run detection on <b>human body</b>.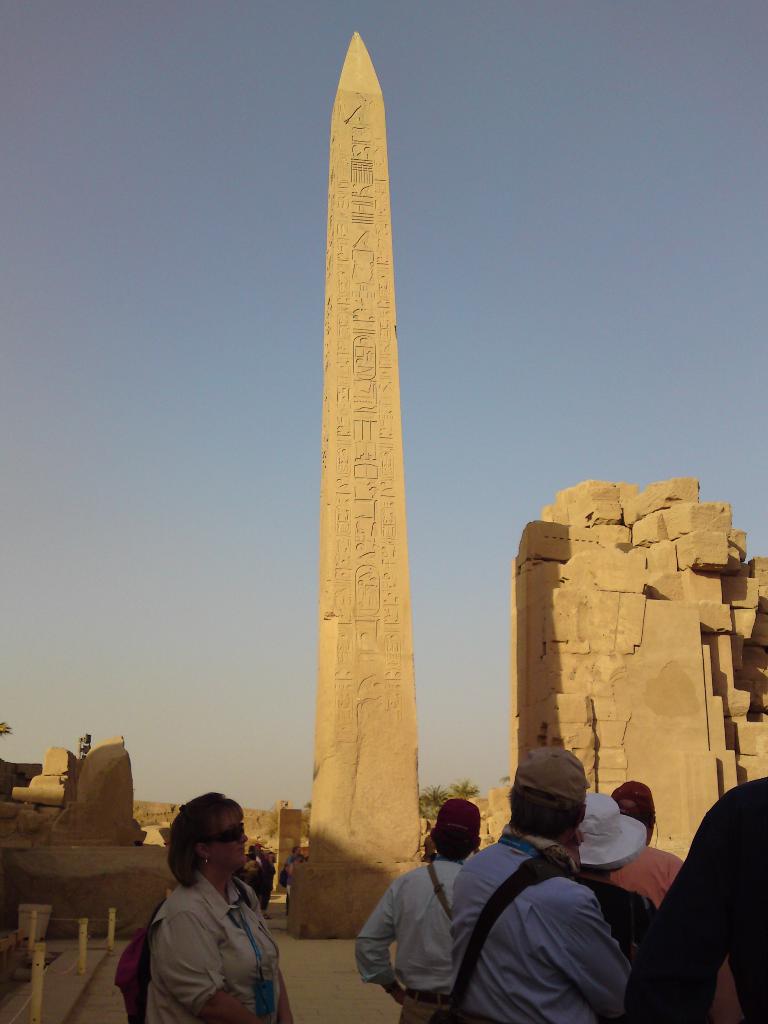
Result: <region>448, 822, 668, 1023</region>.
